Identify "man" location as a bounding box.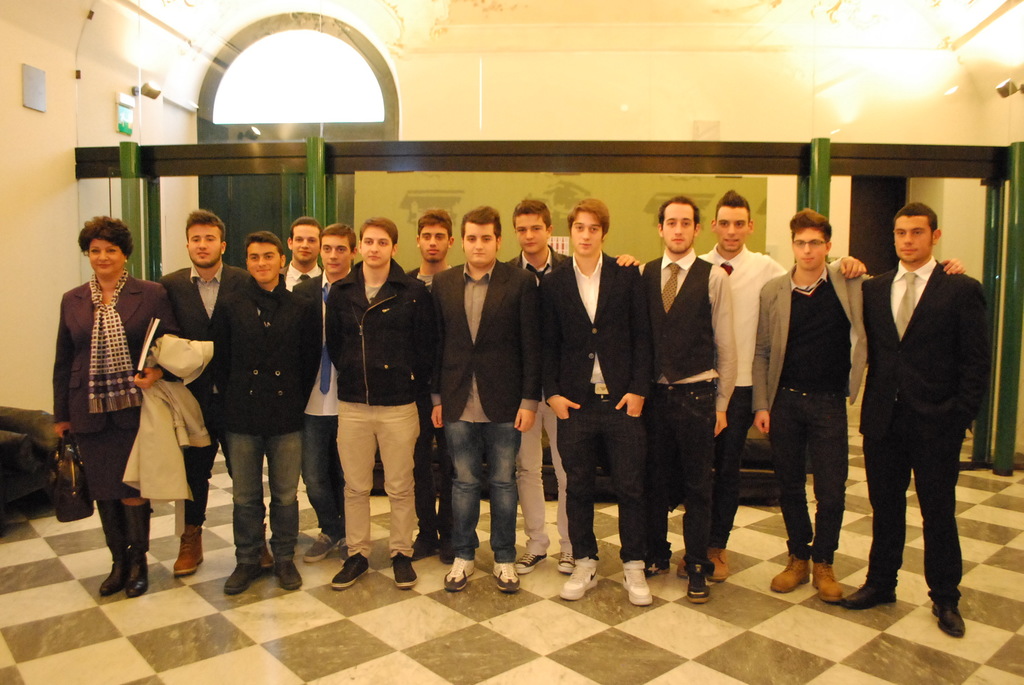
[399, 207, 470, 564].
